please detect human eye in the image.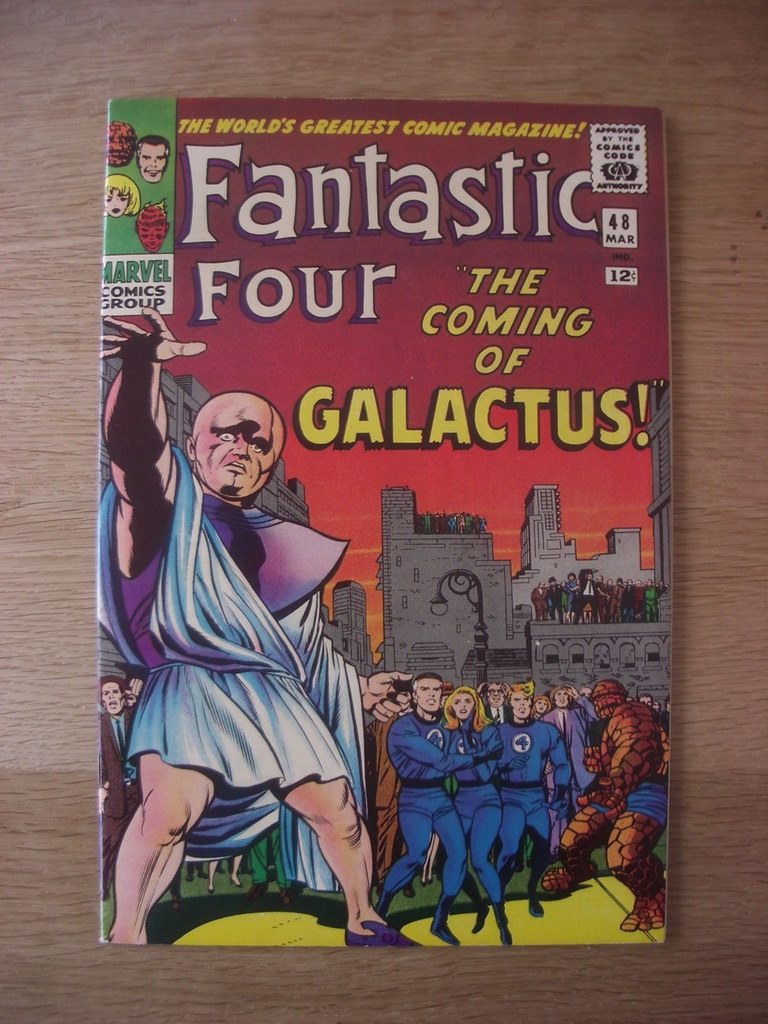
420, 689, 429, 692.
